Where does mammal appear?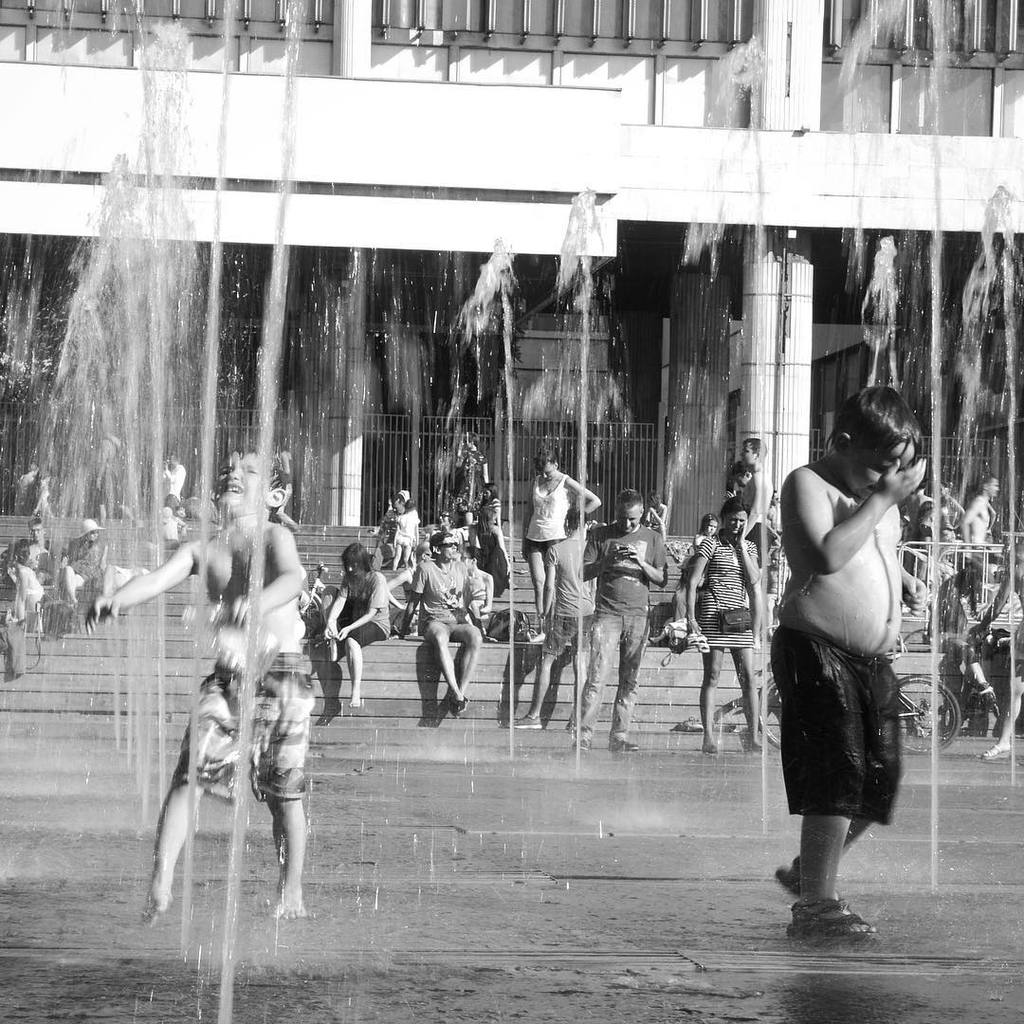
Appears at bbox(55, 519, 107, 598).
